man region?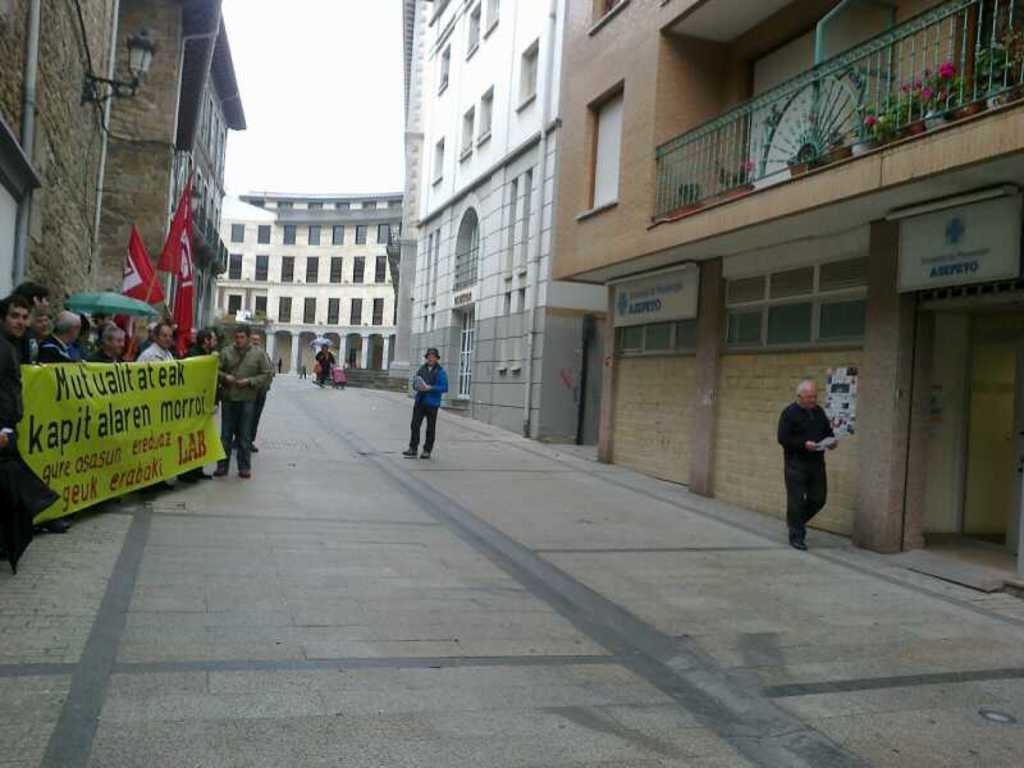
<bbox>88, 310, 105, 325</bbox>
